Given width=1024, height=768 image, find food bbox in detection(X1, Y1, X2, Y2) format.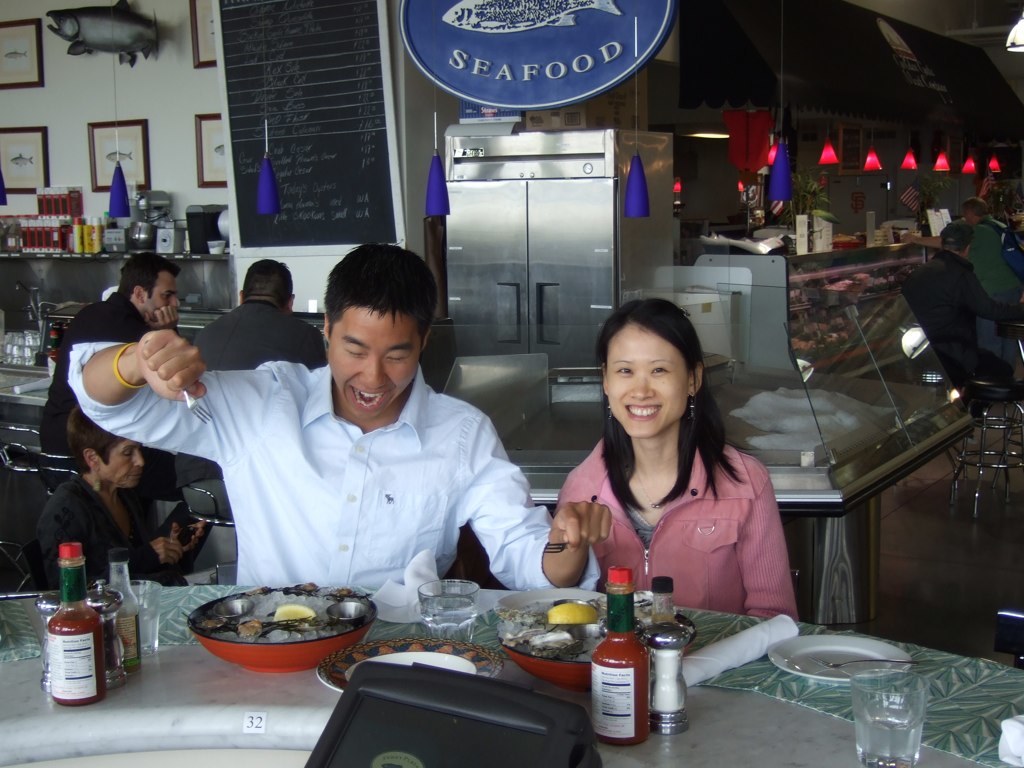
detection(434, 641, 455, 655).
